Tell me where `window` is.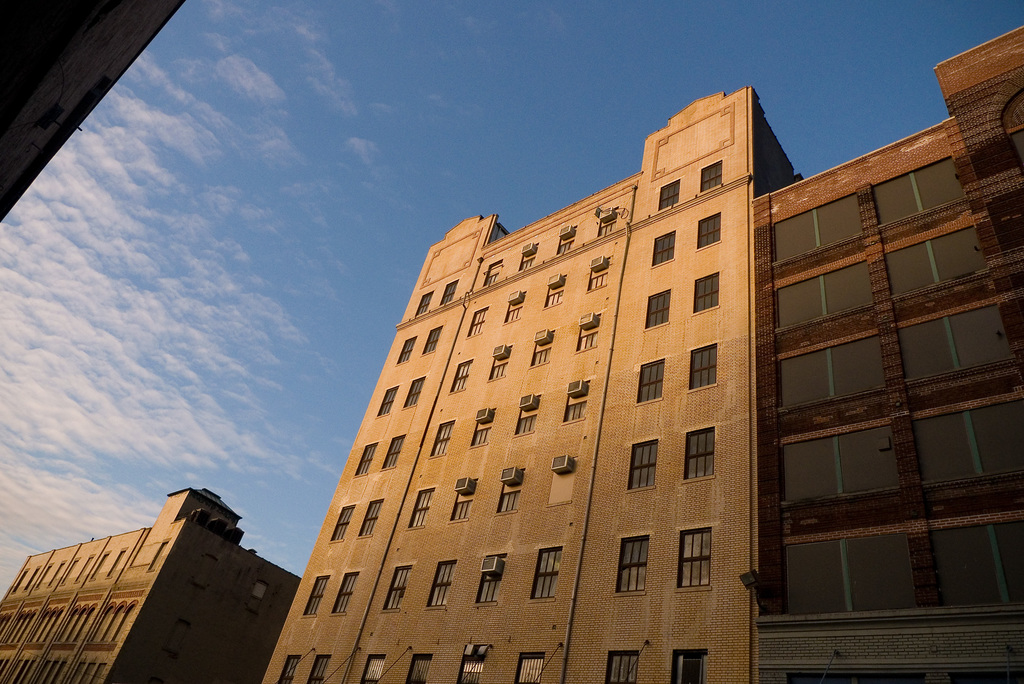
`window` is at x1=397 y1=335 x2=410 y2=361.
